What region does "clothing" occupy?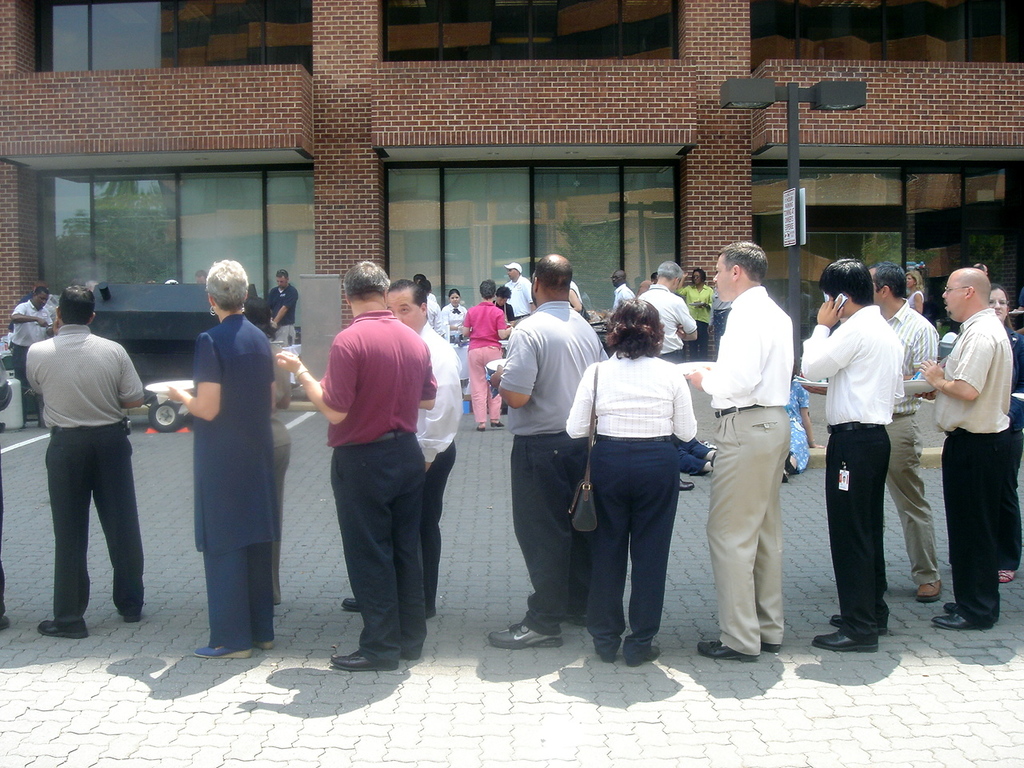
(941, 306, 1005, 622).
